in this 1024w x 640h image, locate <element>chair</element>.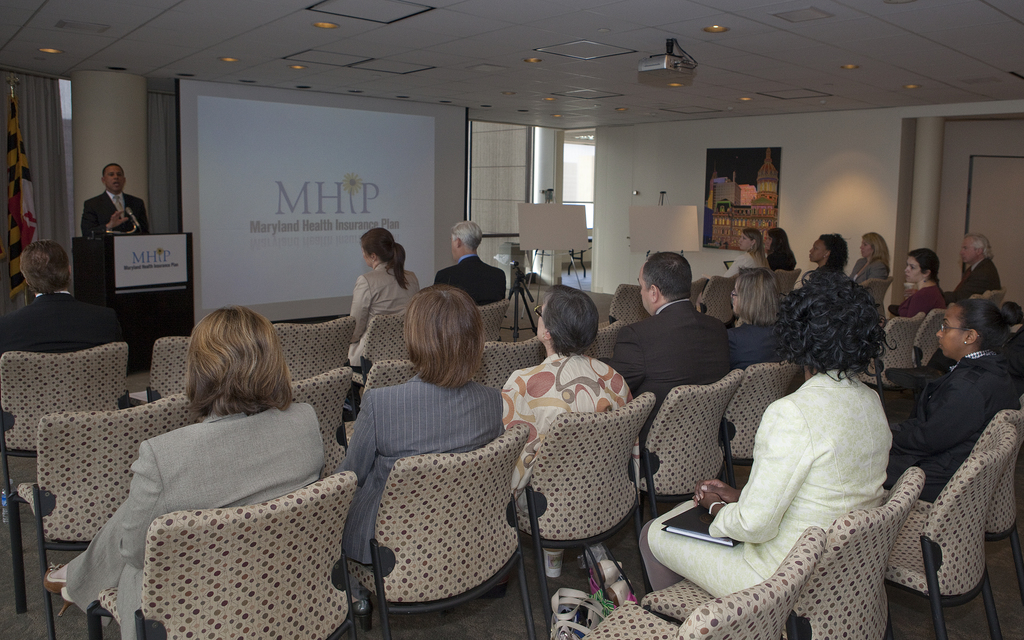
Bounding box: <bbox>724, 359, 803, 492</bbox>.
